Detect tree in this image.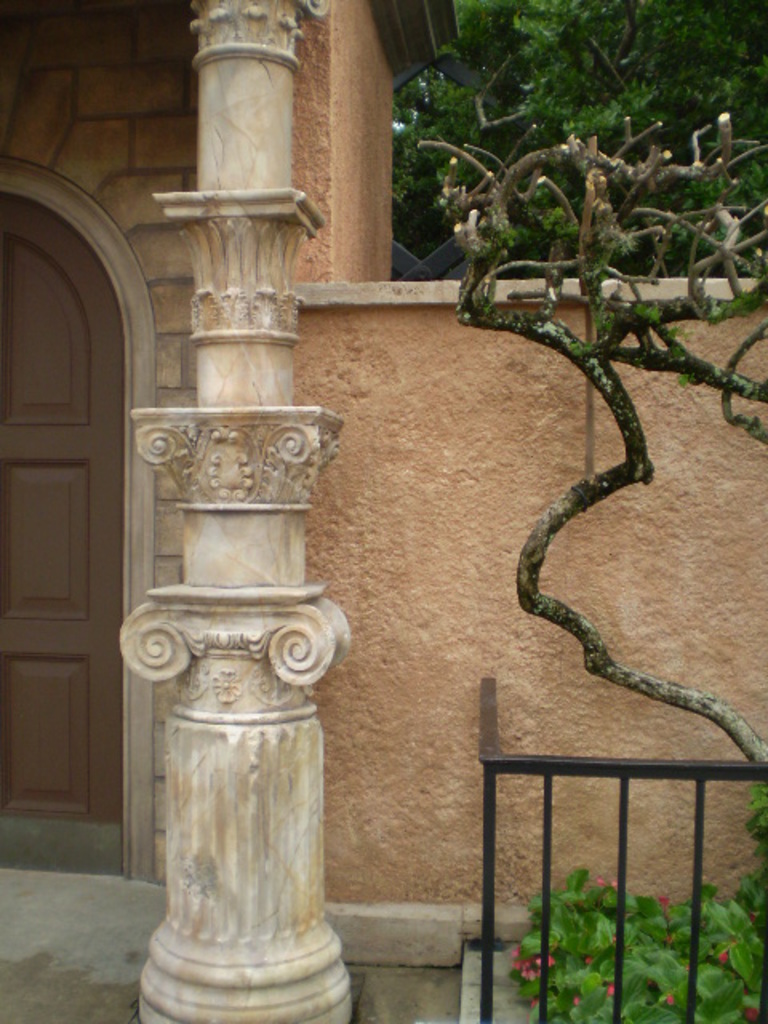
Detection: left=387, top=0, right=766, bottom=274.
